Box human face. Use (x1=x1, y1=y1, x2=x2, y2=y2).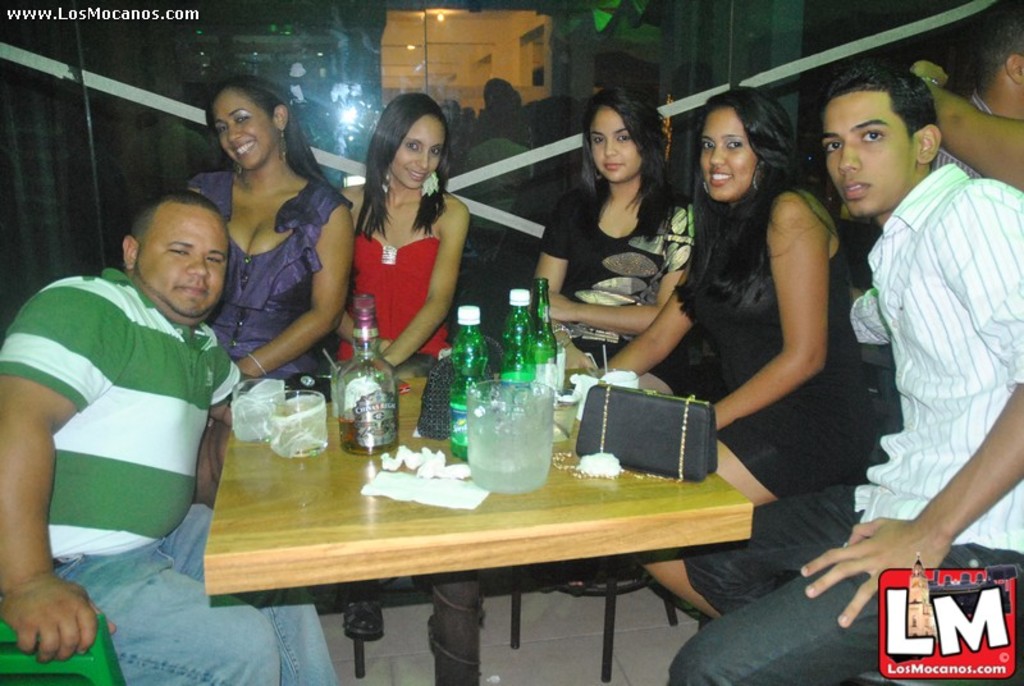
(x1=212, y1=87, x2=273, y2=168).
